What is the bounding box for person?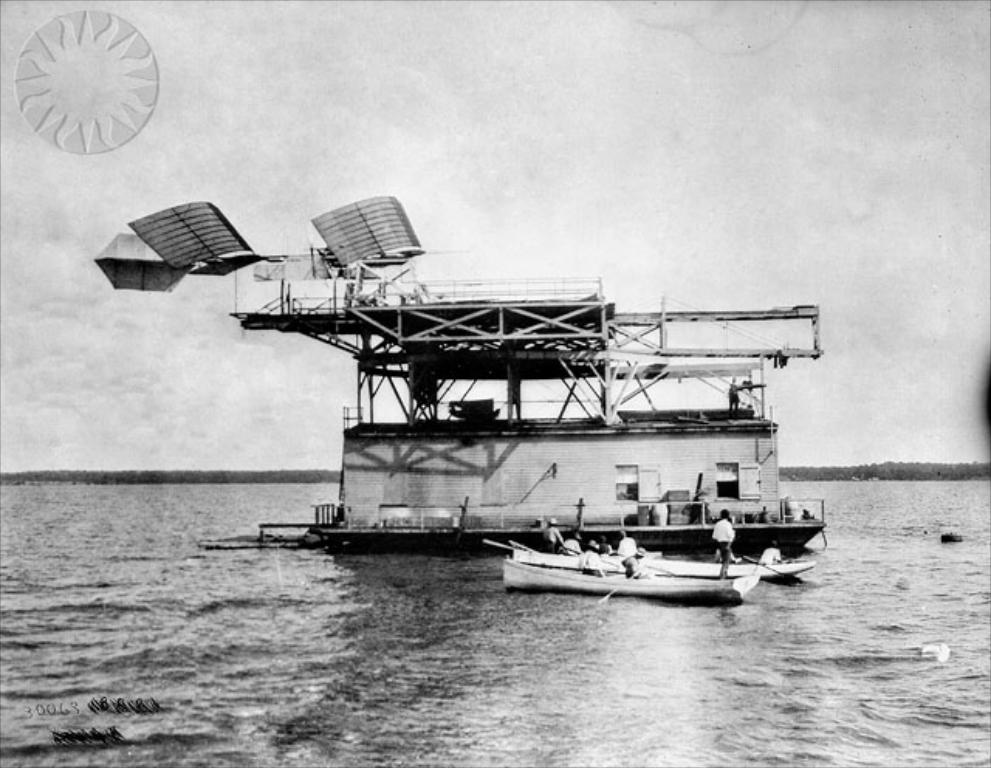
x1=759, y1=540, x2=780, y2=573.
